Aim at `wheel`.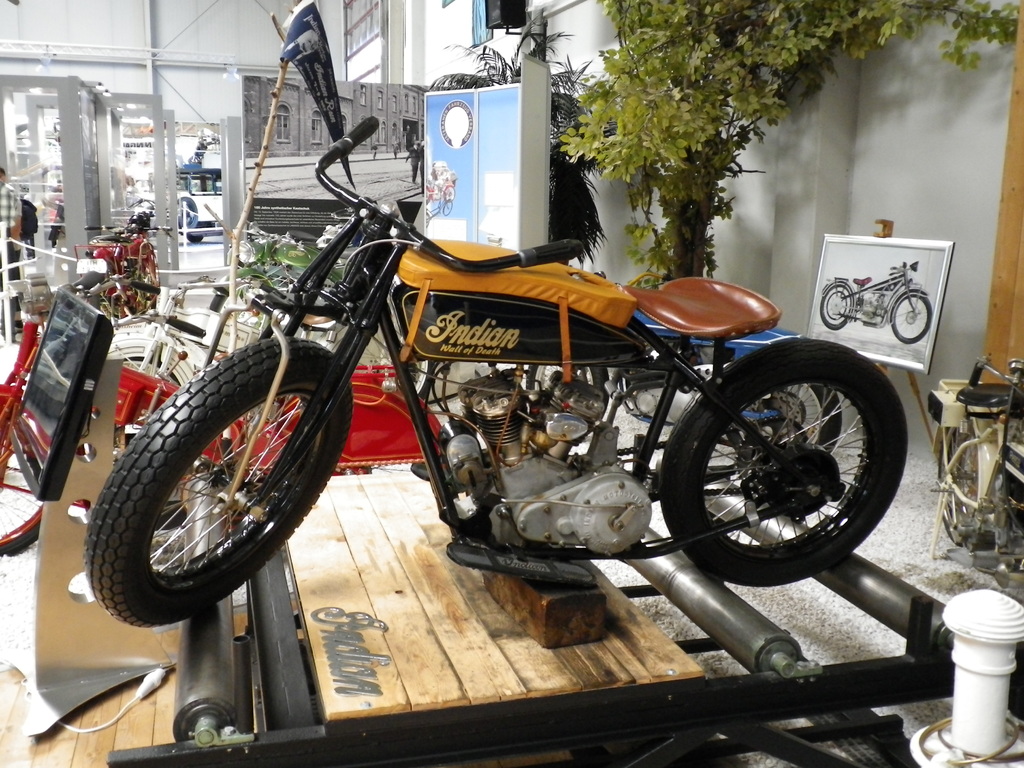
Aimed at [186, 223, 202, 242].
